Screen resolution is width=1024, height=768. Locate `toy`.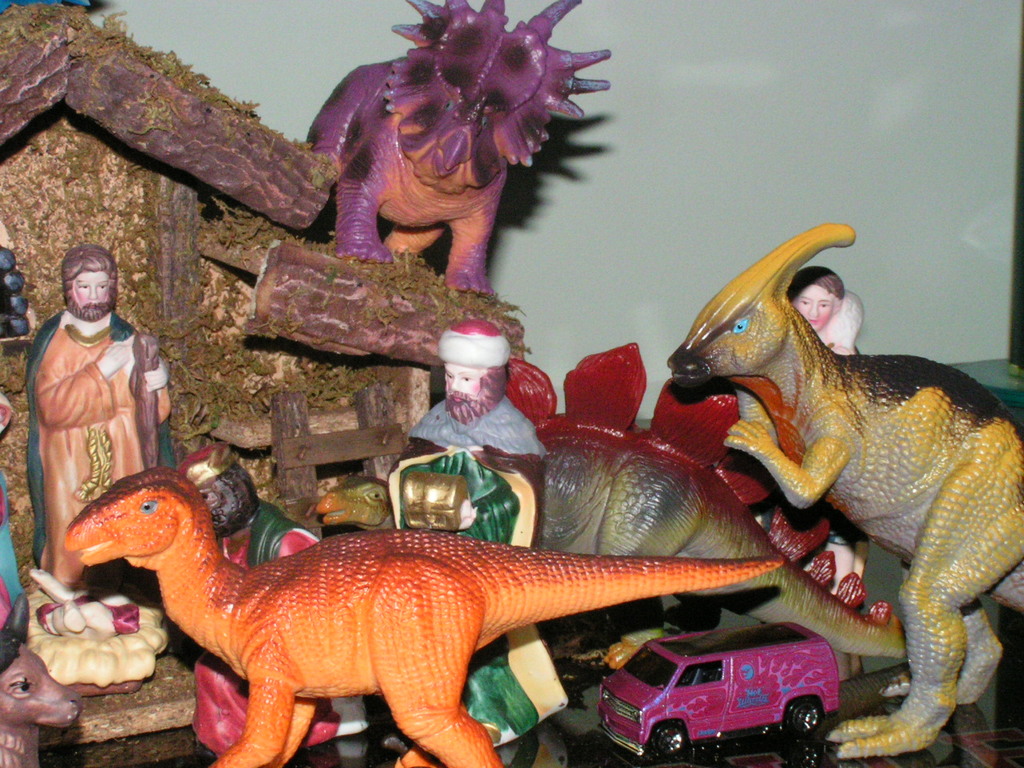
[26, 244, 174, 586].
